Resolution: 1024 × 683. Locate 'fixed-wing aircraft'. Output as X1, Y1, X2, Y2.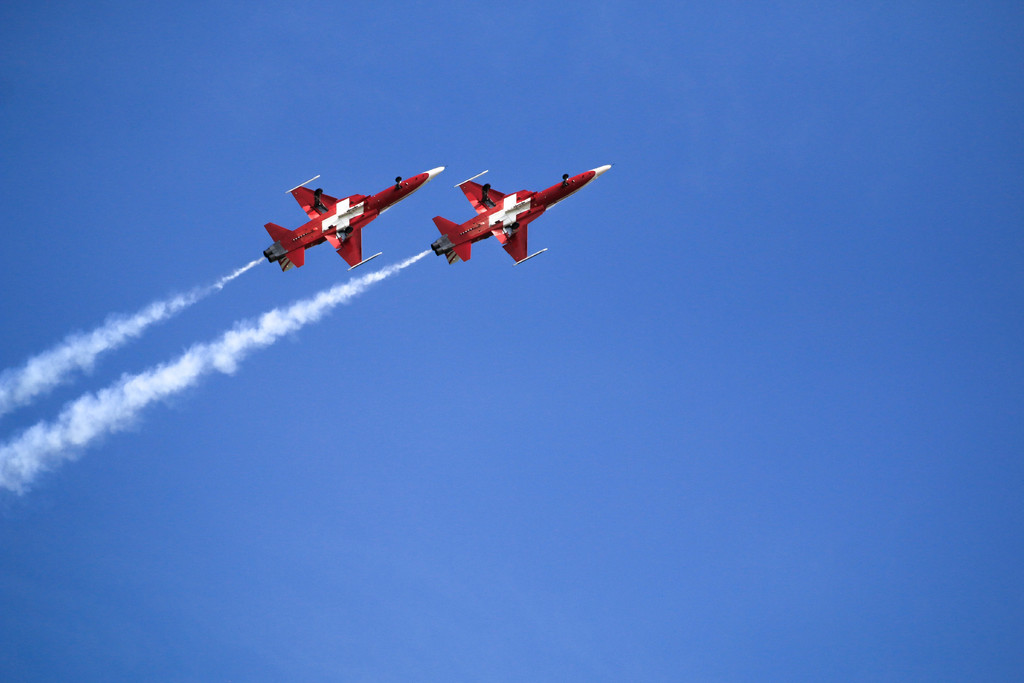
261, 162, 451, 277.
